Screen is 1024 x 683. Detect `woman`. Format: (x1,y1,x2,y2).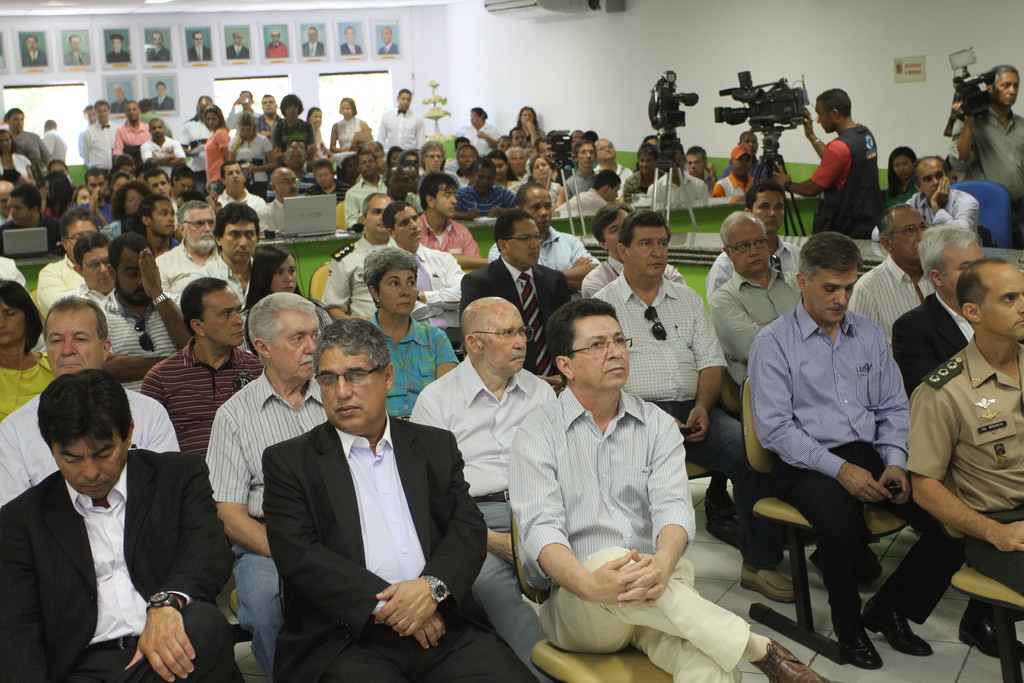
(387,145,402,167).
